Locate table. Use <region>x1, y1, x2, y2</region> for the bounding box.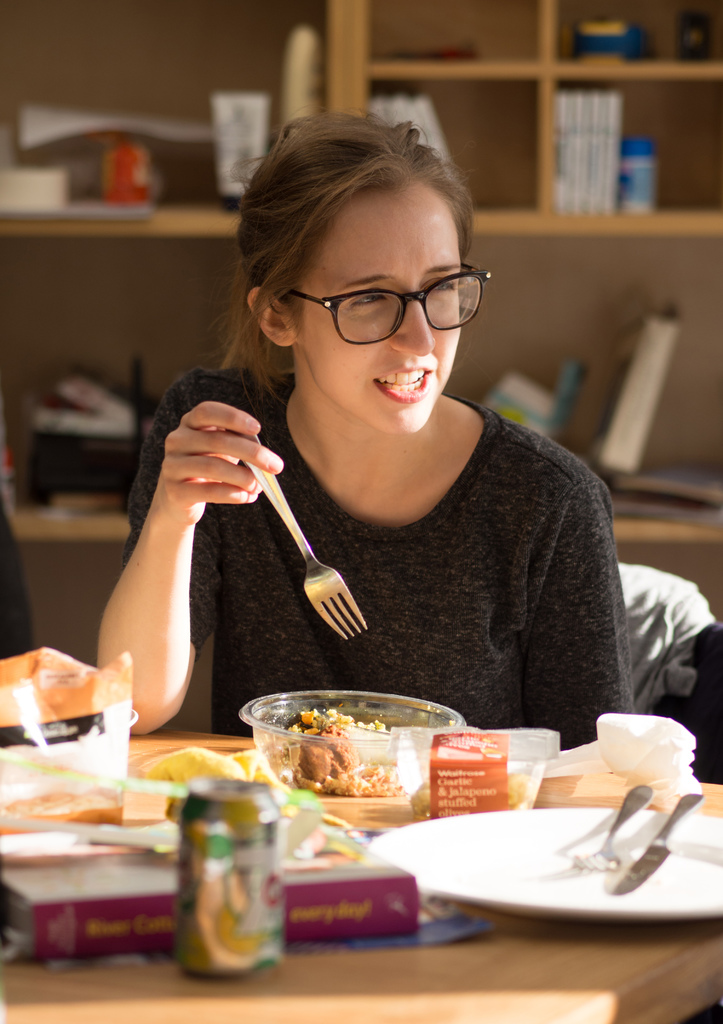
<region>0, 723, 722, 1023</region>.
